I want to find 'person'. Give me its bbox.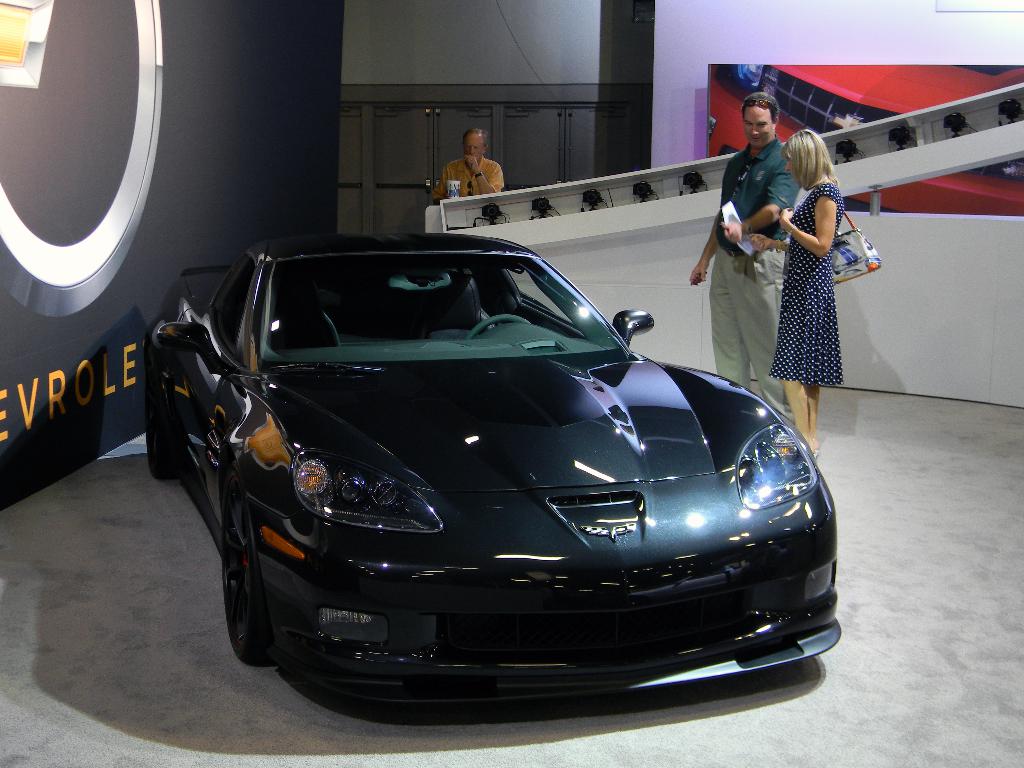
bbox=[748, 130, 845, 455].
